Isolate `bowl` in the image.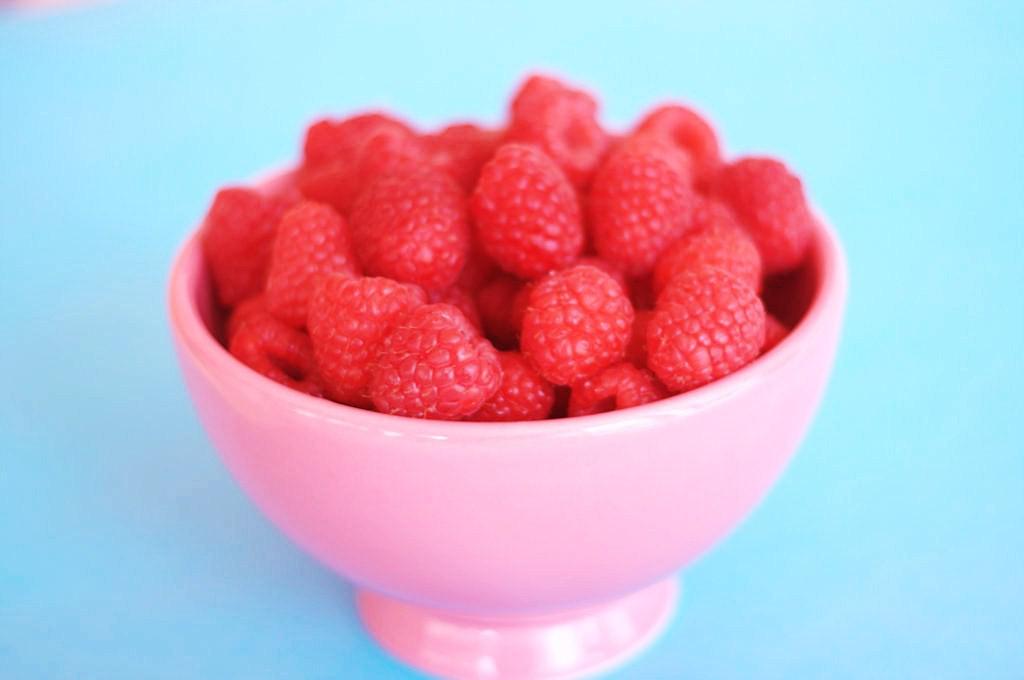
Isolated region: [left=122, top=99, right=864, bottom=613].
